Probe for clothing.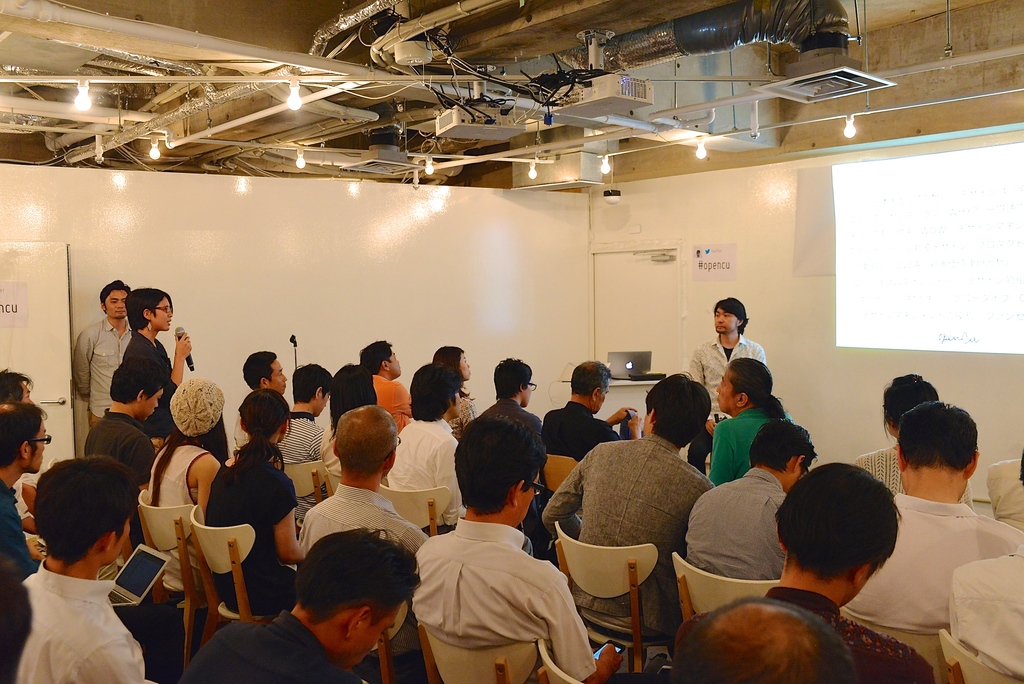
Probe result: 82:405:146:487.
